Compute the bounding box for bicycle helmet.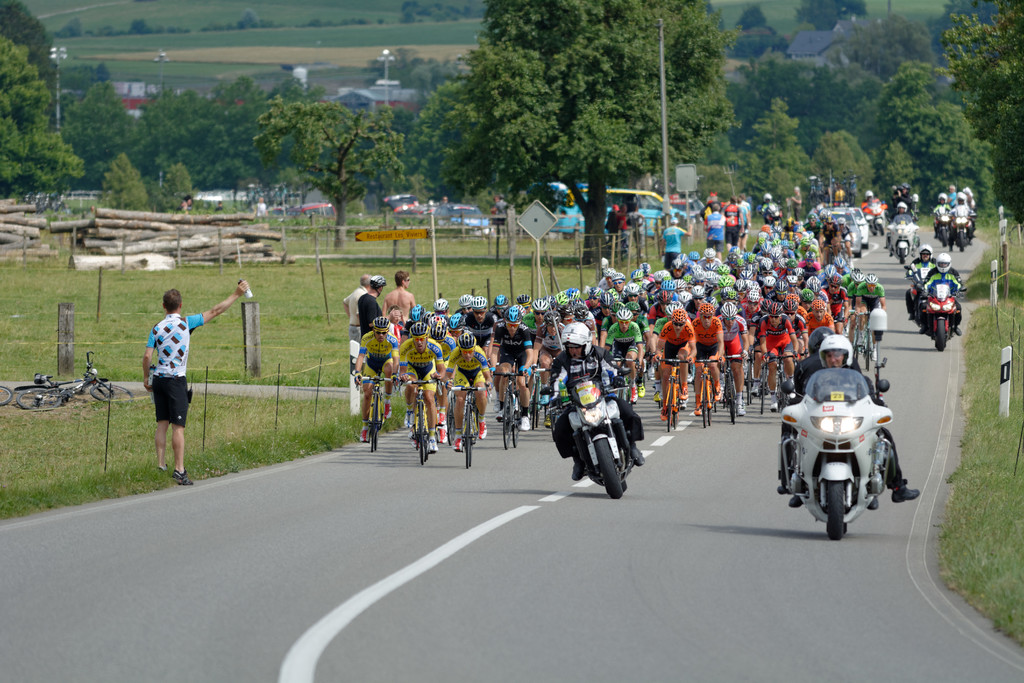
[x1=690, y1=286, x2=703, y2=302].
